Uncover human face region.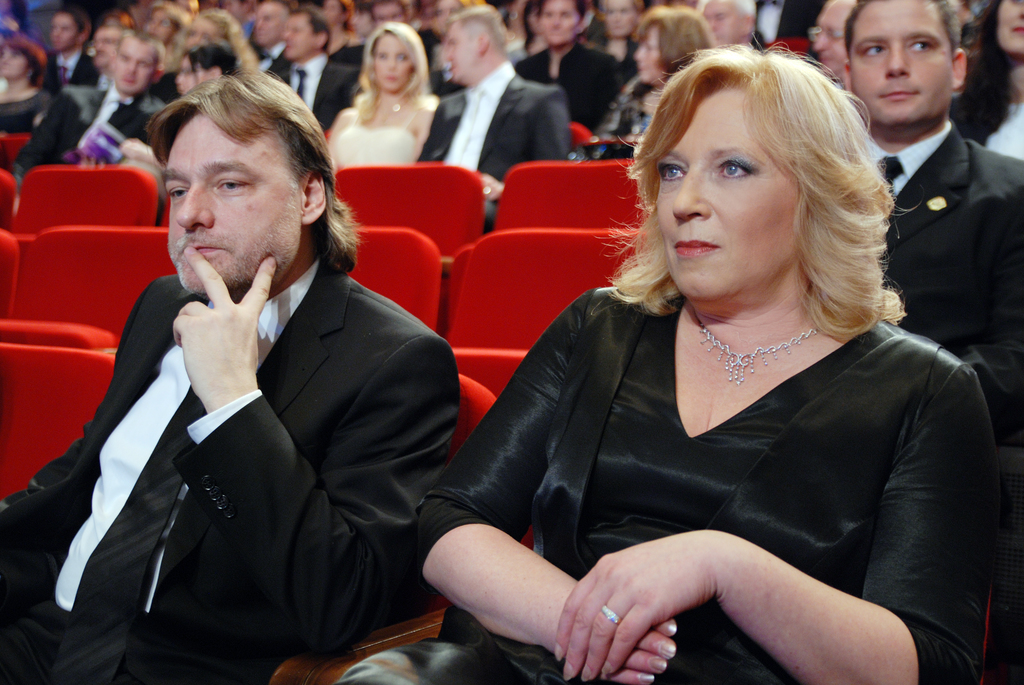
Uncovered: (540, 0, 577, 45).
